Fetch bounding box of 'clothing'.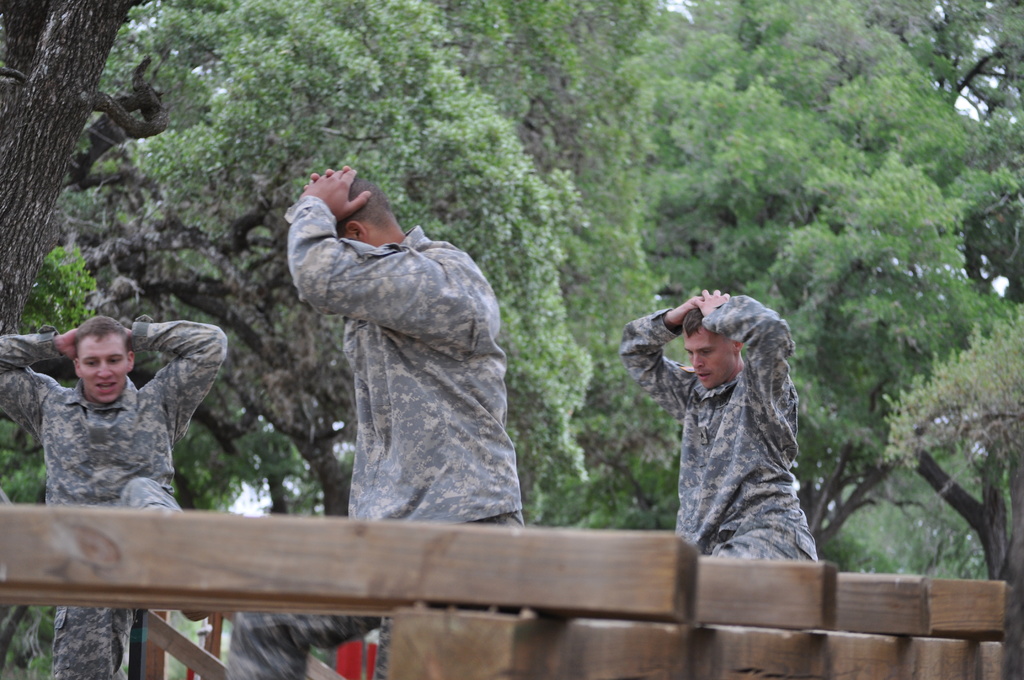
Bbox: select_region(0, 307, 230, 679).
